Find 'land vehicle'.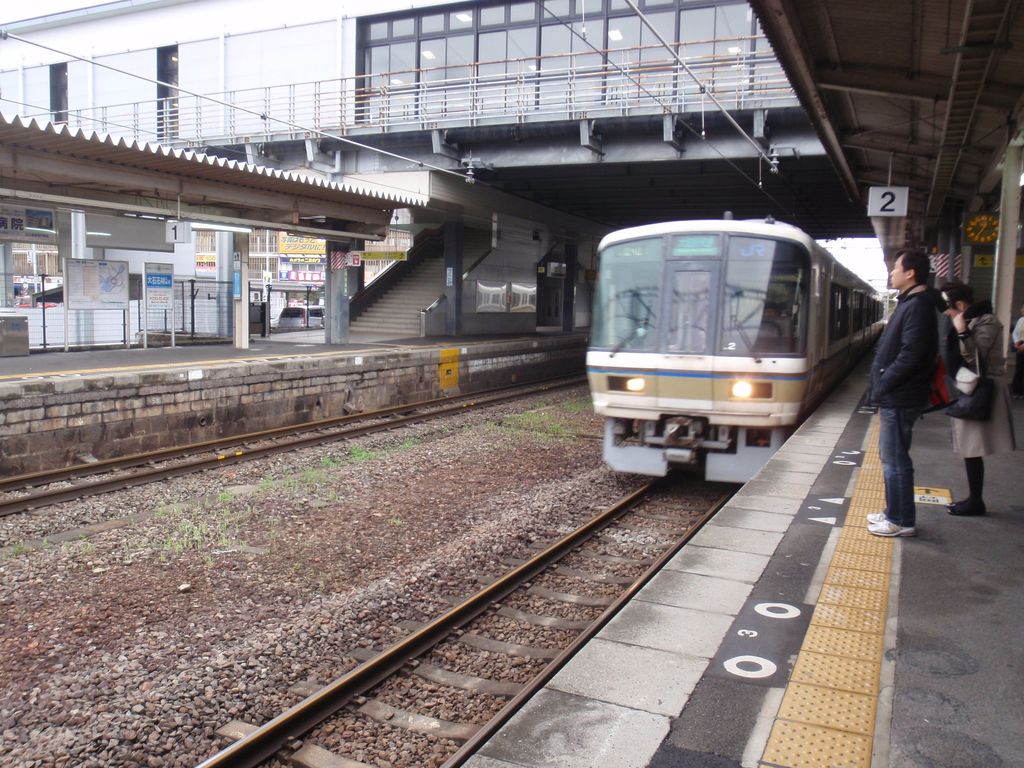
(x1=566, y1=212, x2=911, y2=484).
